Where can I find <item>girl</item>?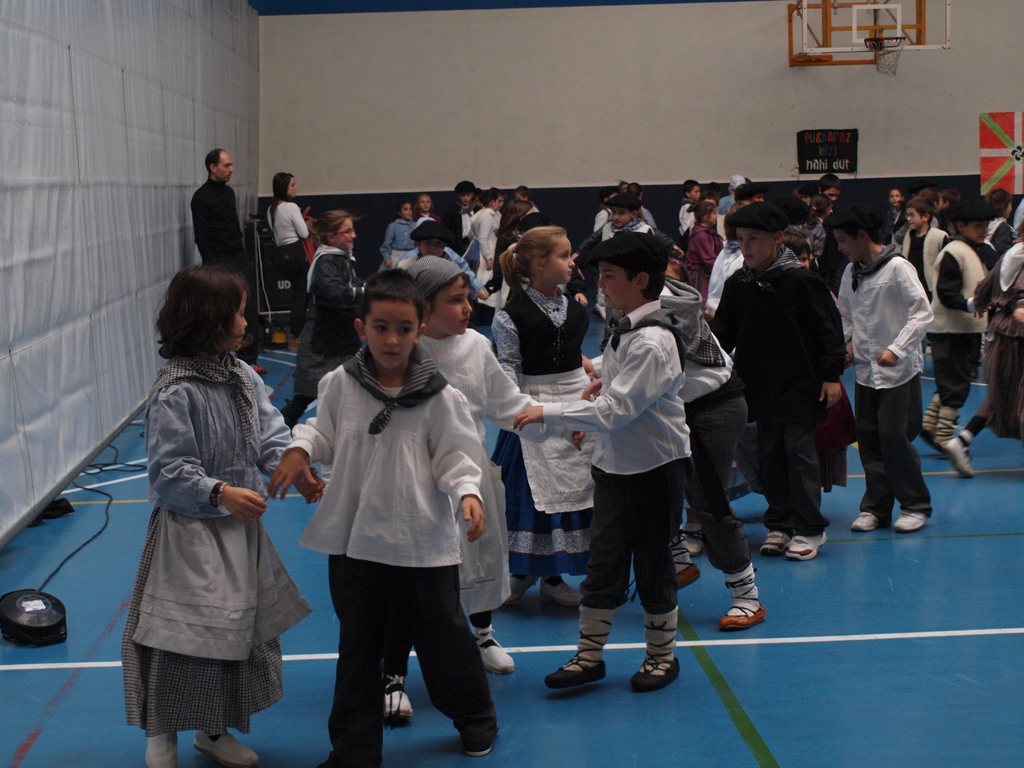
You can find it at l=982, t=185, r=1018, b=255.
